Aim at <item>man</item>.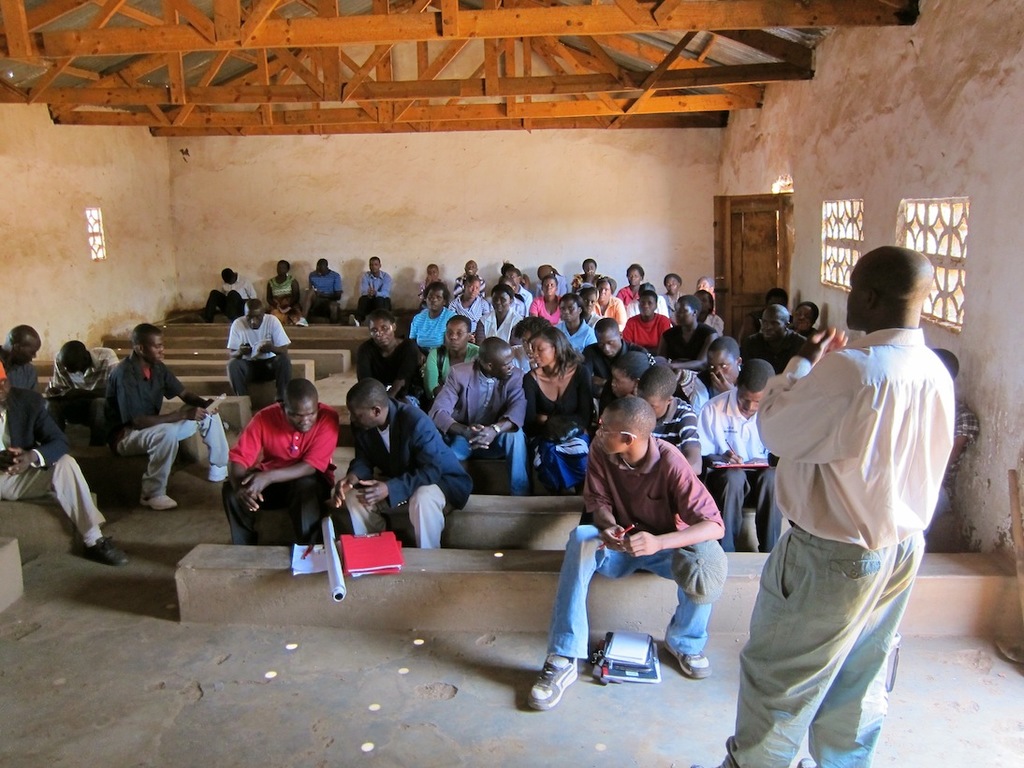
Aimed at [43,339,121,454].
